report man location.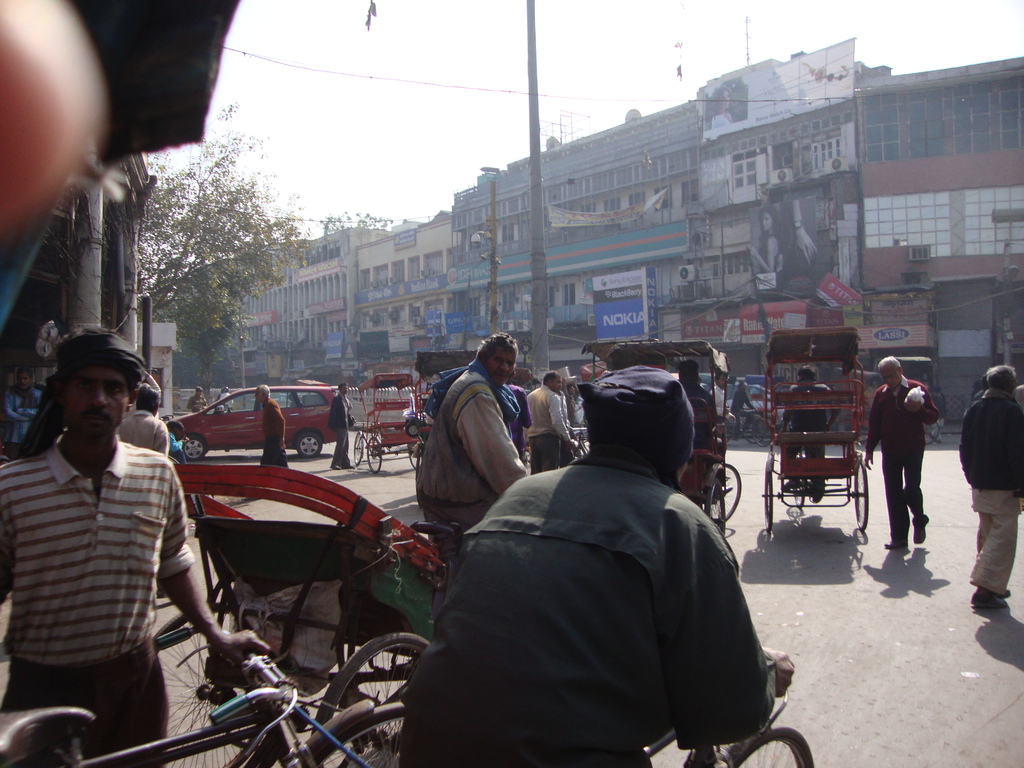
Report: region(729, 381, 758, 440).
